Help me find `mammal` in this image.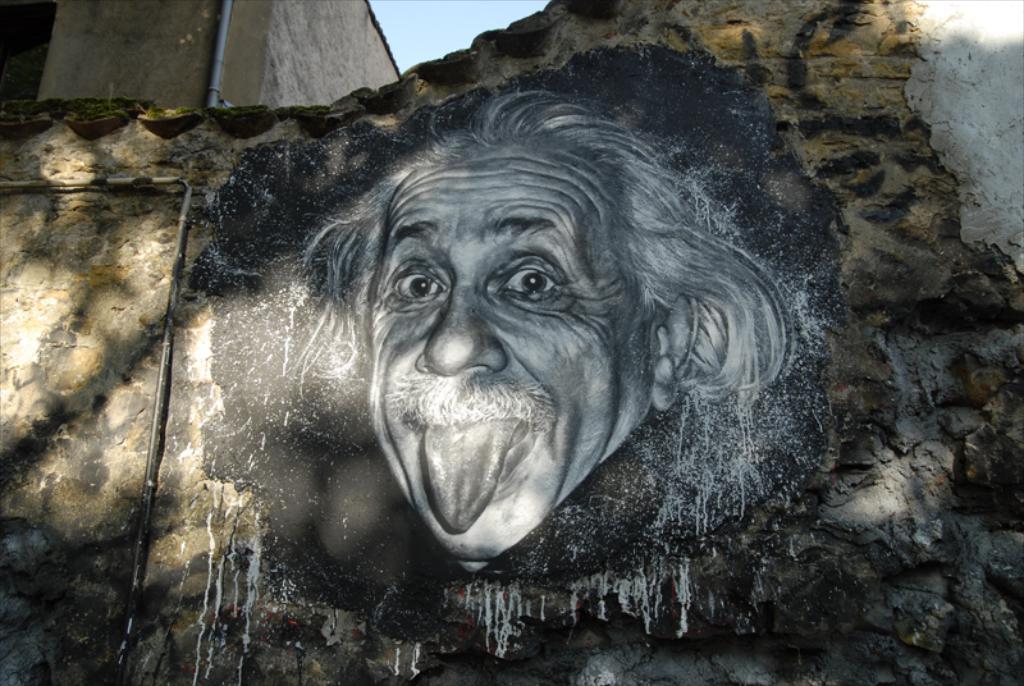
Found it: rect(276, 83, 799, 573).
